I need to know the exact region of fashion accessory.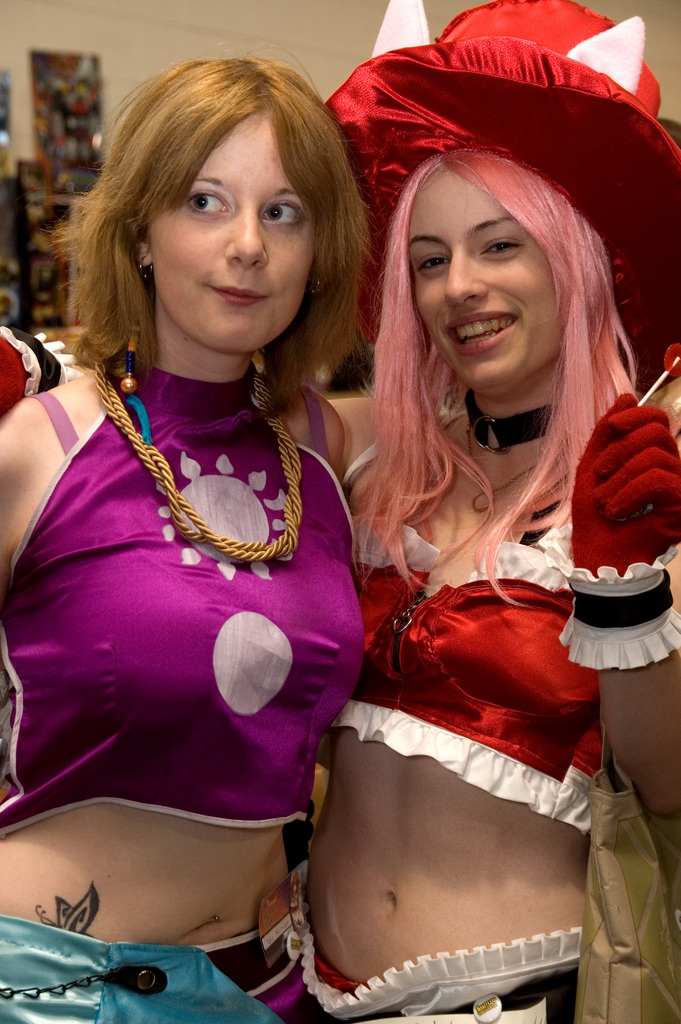
Region: (left=459, top=391, right=553, bottom=456).
